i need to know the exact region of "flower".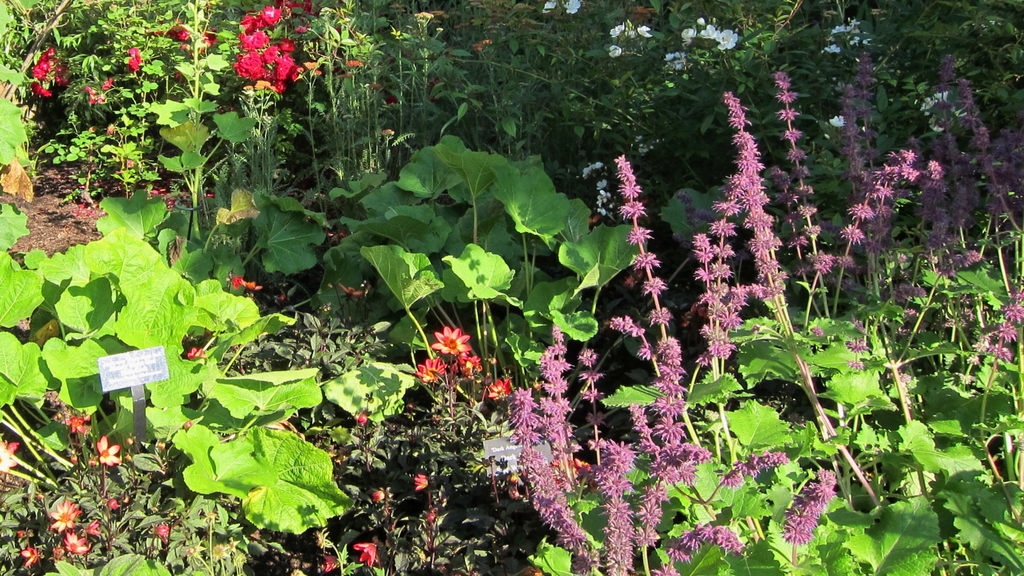
Region: 560, 0, 582, 19.
